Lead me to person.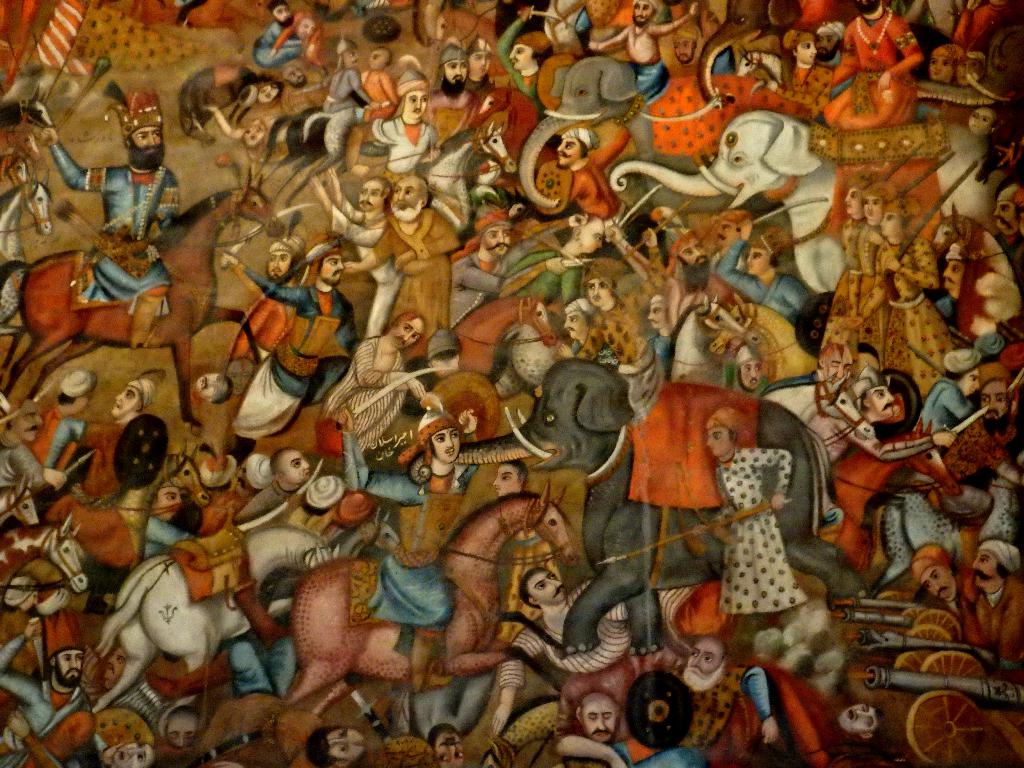
Lead to [424,34,494,150].
